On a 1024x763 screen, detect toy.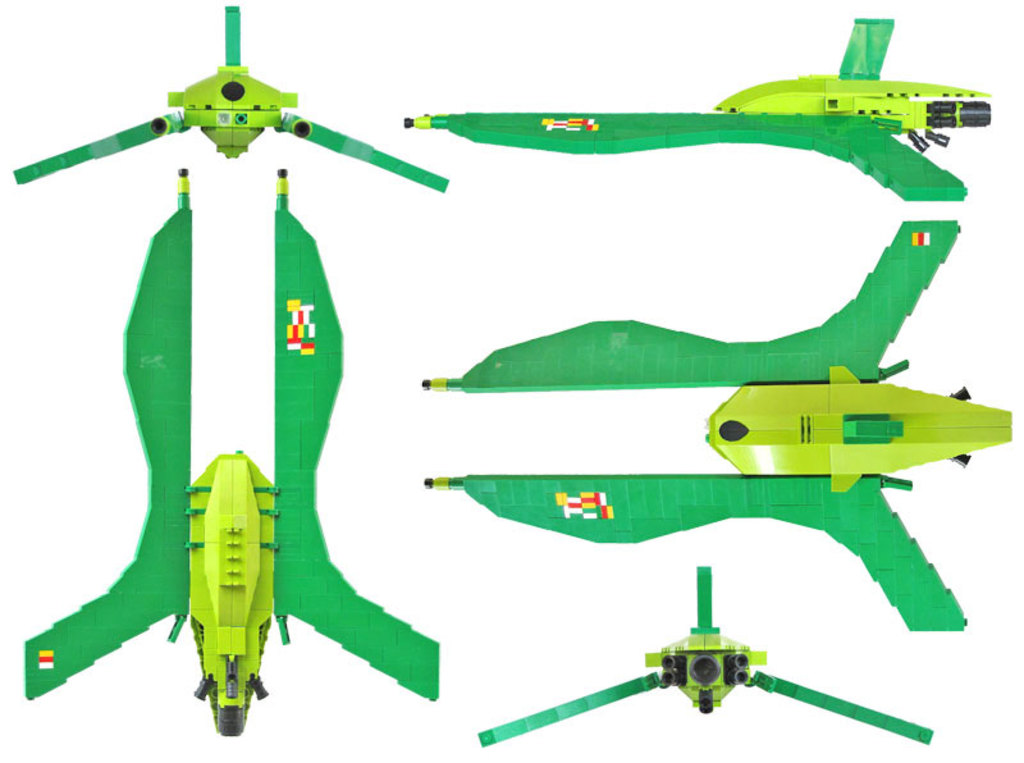
(22,160,460,743).
